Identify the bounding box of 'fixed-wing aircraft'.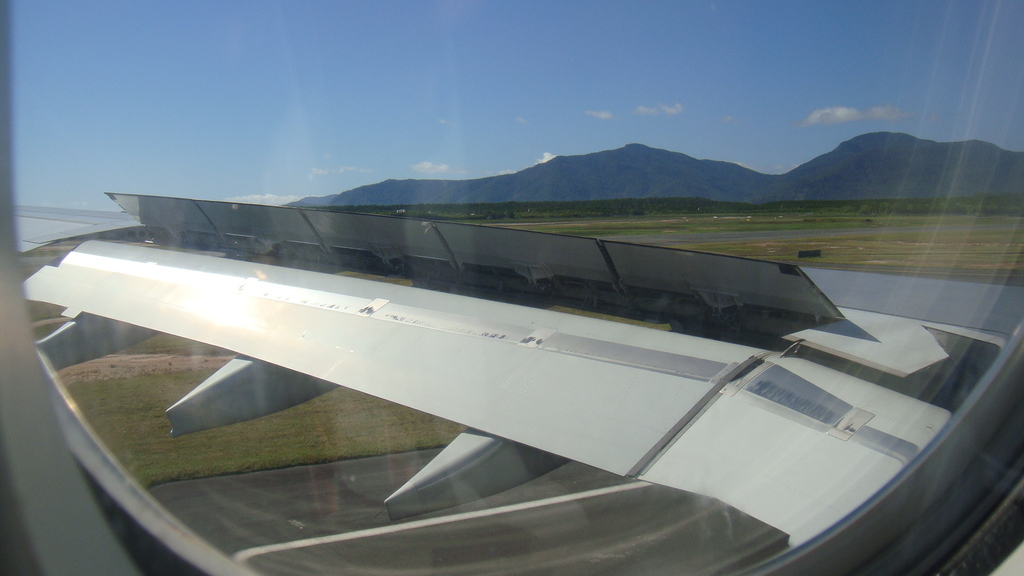
crop(0, 0, 1023, 575).
